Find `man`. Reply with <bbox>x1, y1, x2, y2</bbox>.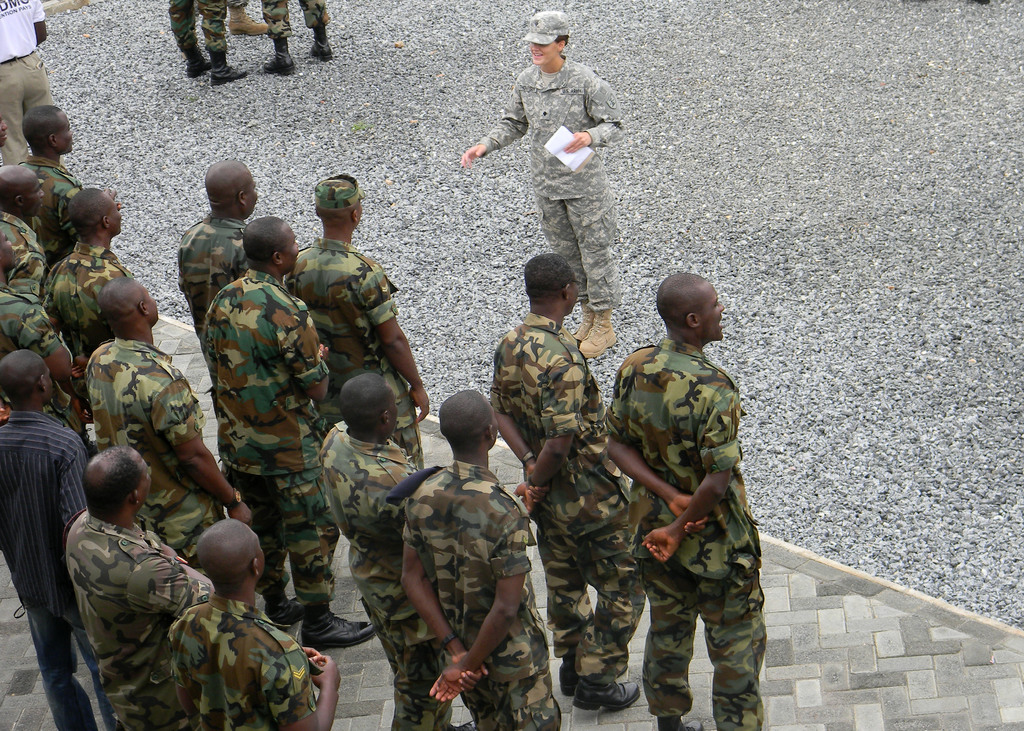
<bbox>605, 273, 774, 730</bbox>.
